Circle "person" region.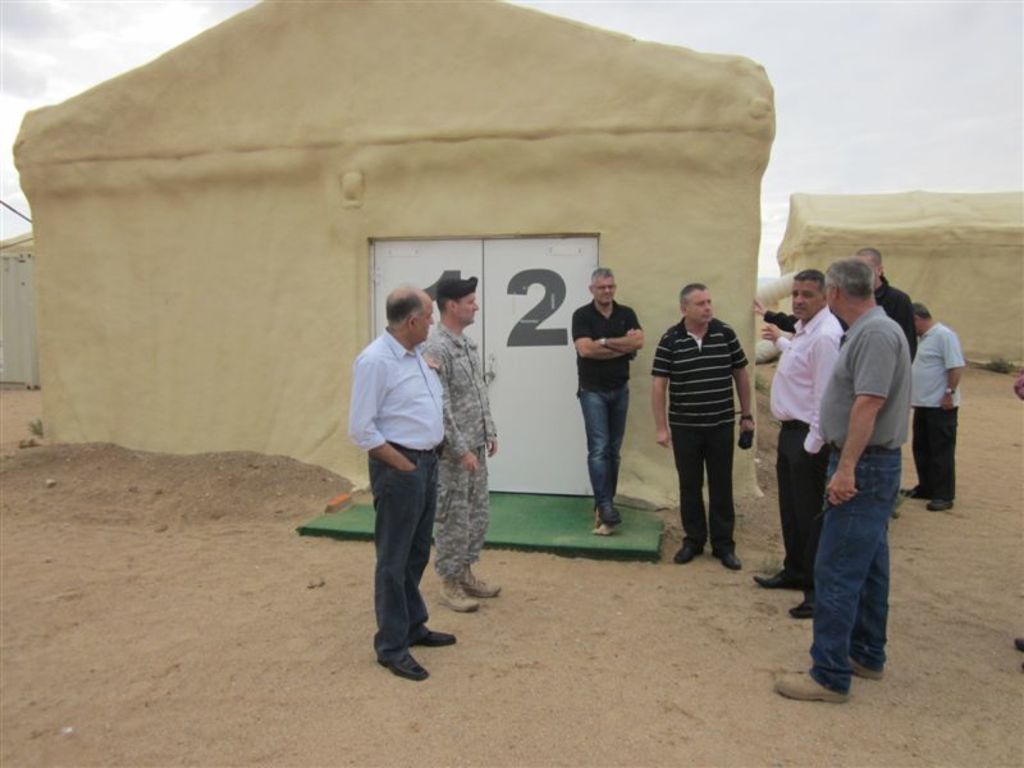
Region: select_region(772, 260, 908, 707).
